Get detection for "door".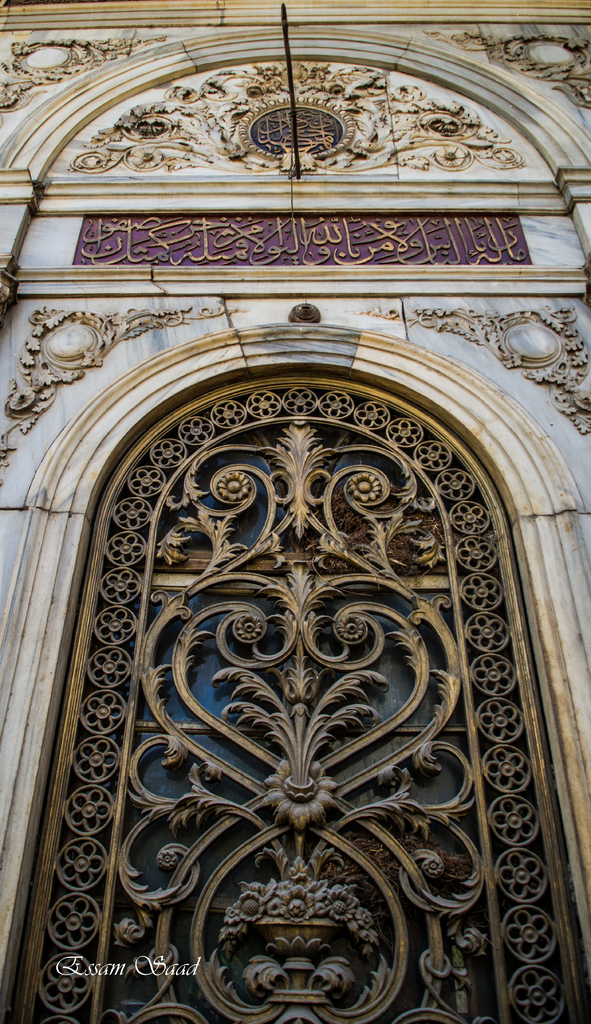
Detection: x1=0 y1=378 x2=590 y2=1023.
